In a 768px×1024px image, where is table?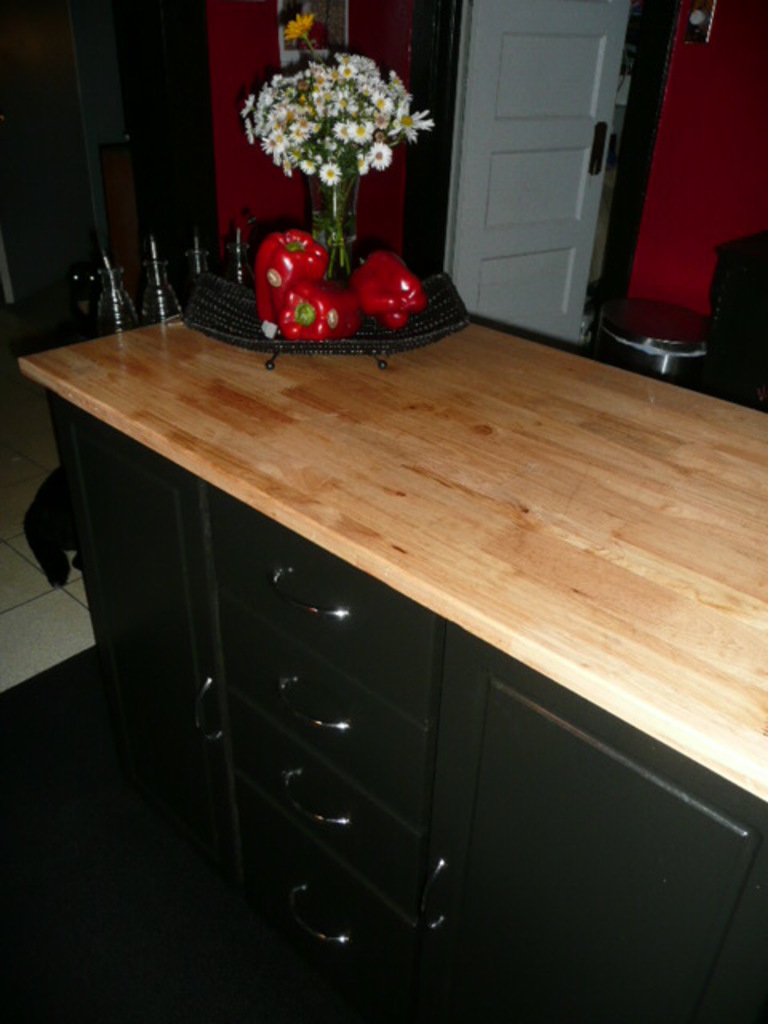
(x1=8, y1=280, x2=704, y2=1023).
